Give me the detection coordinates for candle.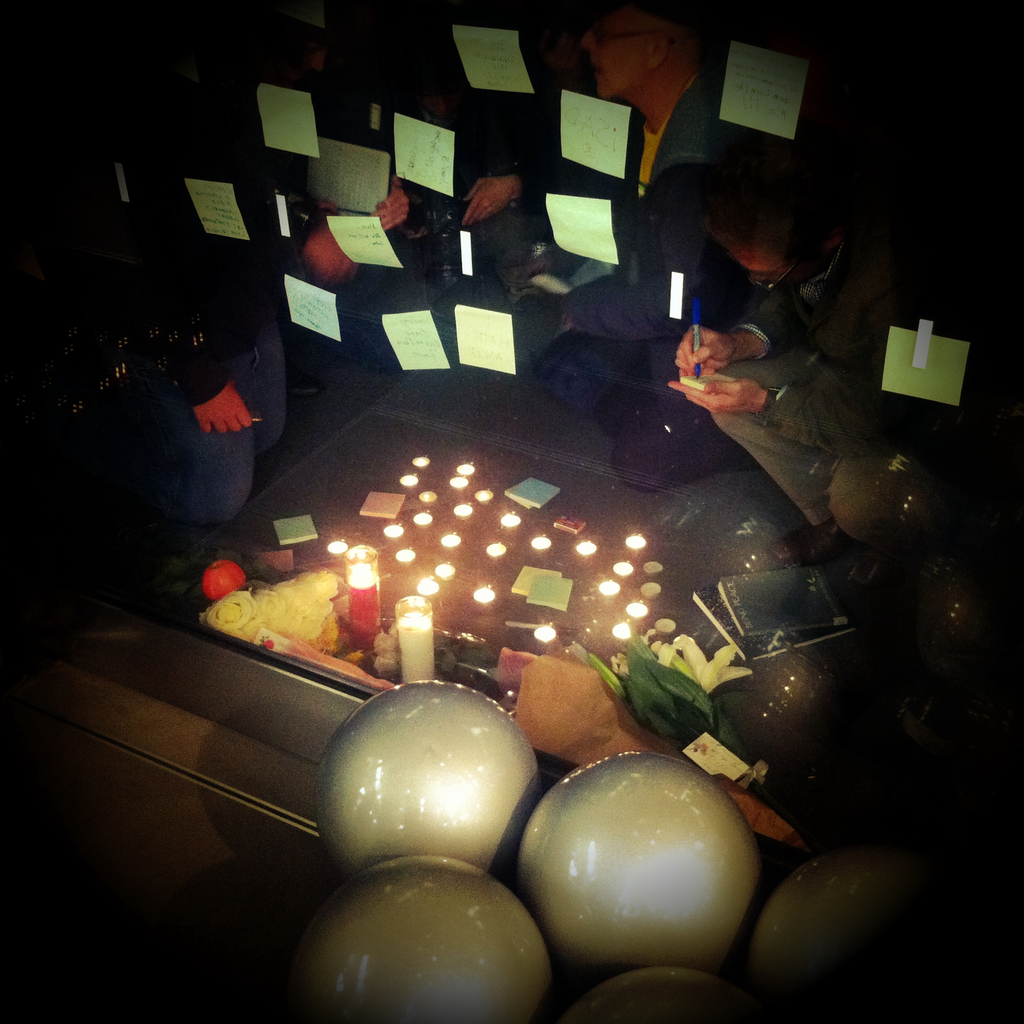
crop(417, 579, 438, 594).
